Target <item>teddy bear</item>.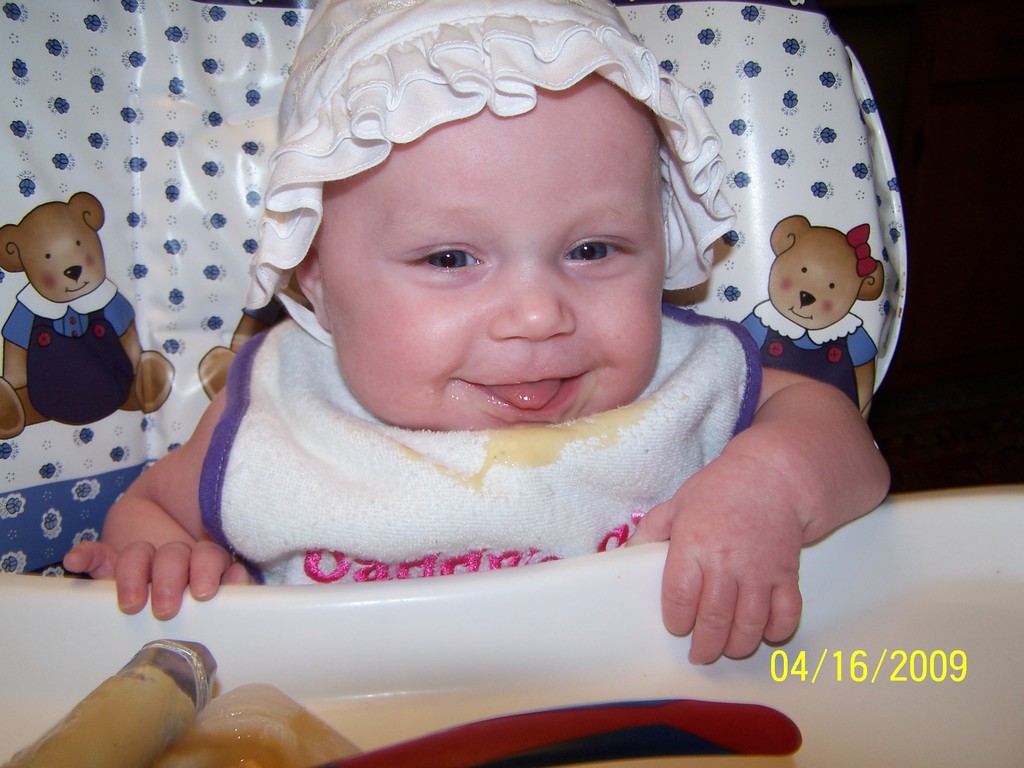
Target region: BBox(0, 188, 174, 439).
